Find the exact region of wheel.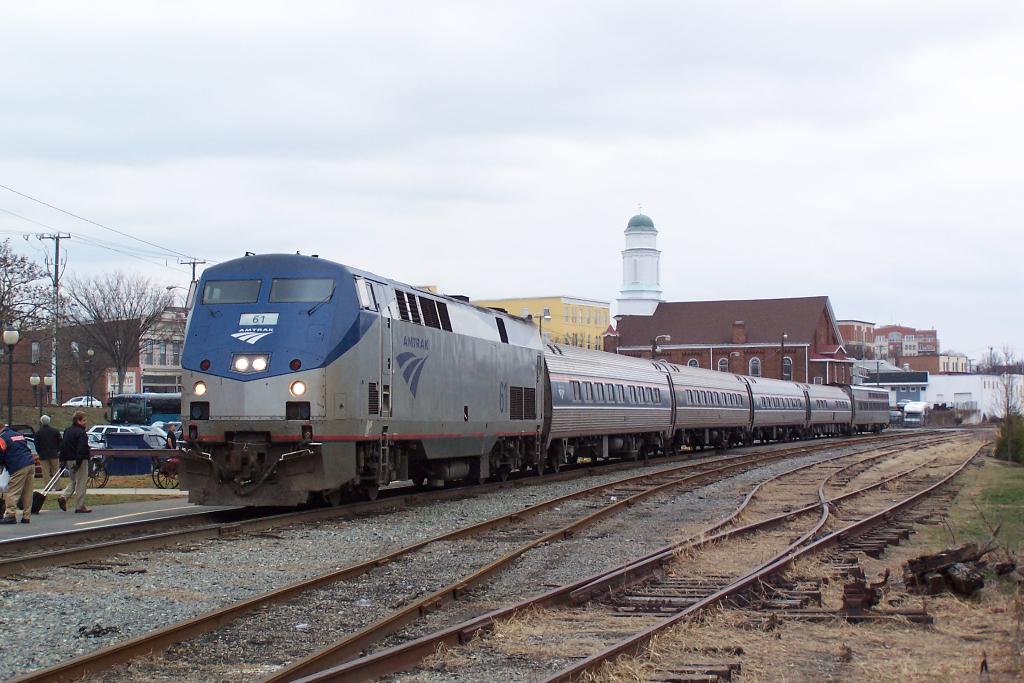
Exact region: left=353, top=481, right=379, bottom=501.
